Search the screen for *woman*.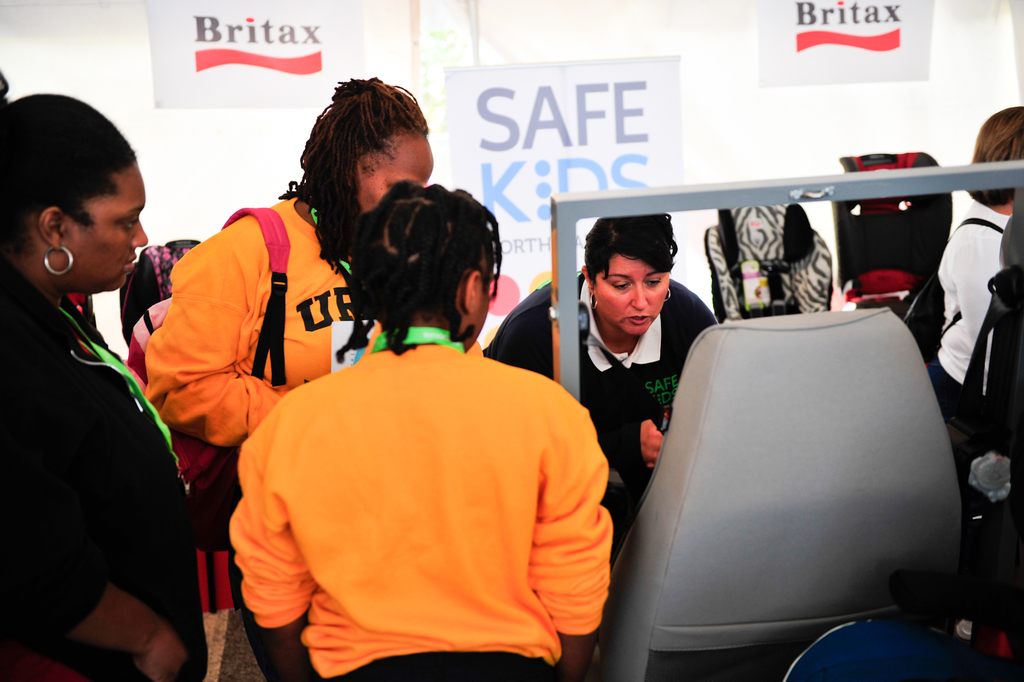
Found at {"left": 141, "top": 72, "right": 435, "bottom": 681}.
